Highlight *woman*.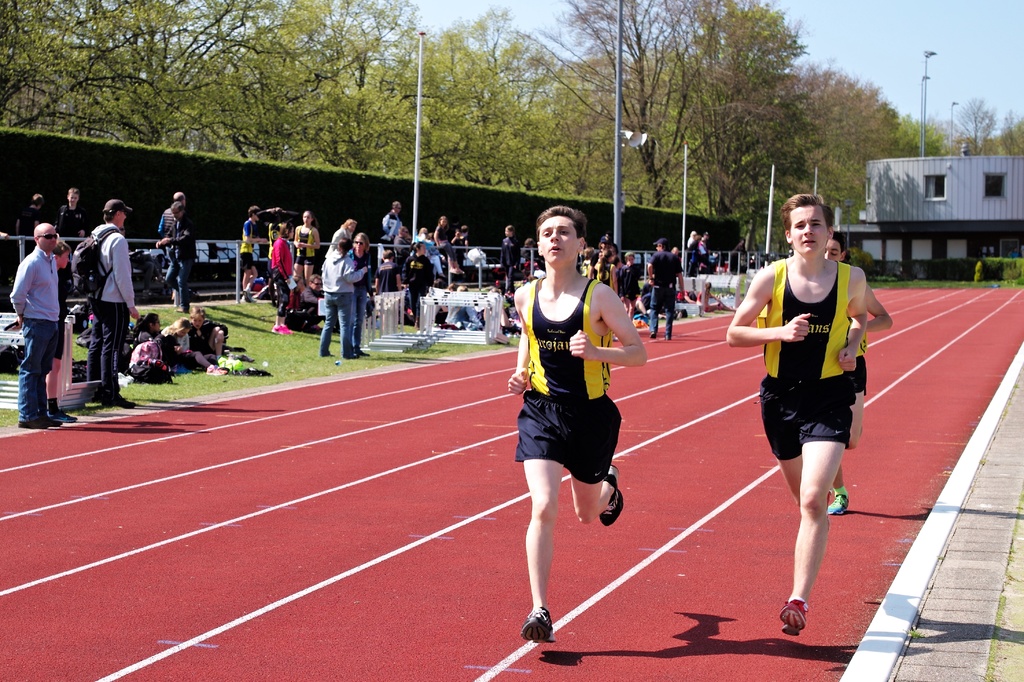
Highlighted region: select_region(436, 213, 461, 273).
